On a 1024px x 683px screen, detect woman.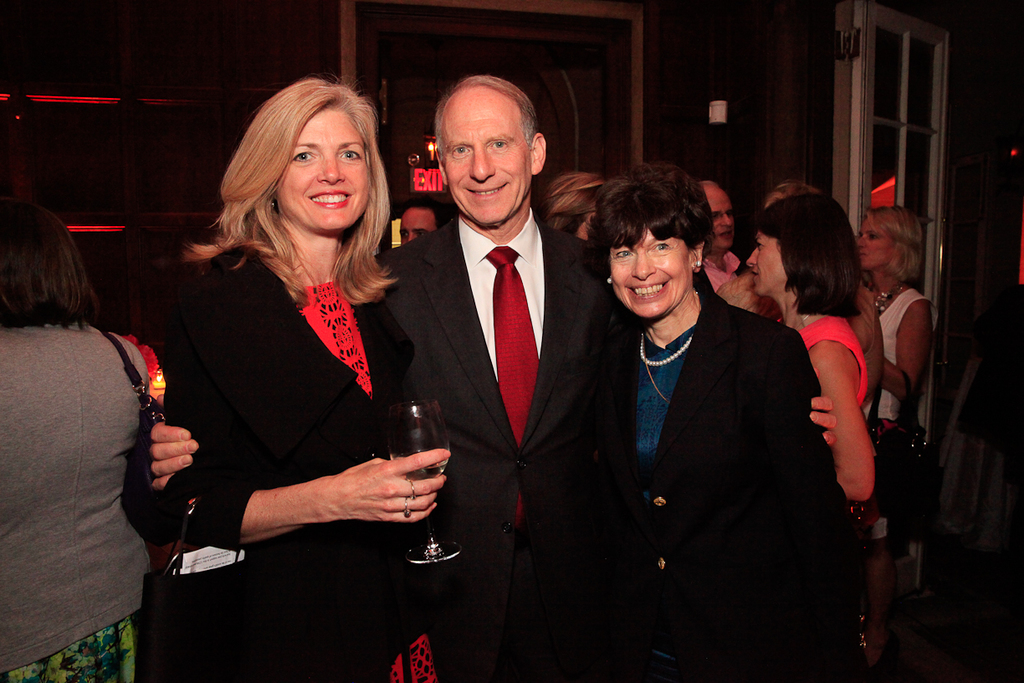
<region>847, 195, 947, 550</region>.
